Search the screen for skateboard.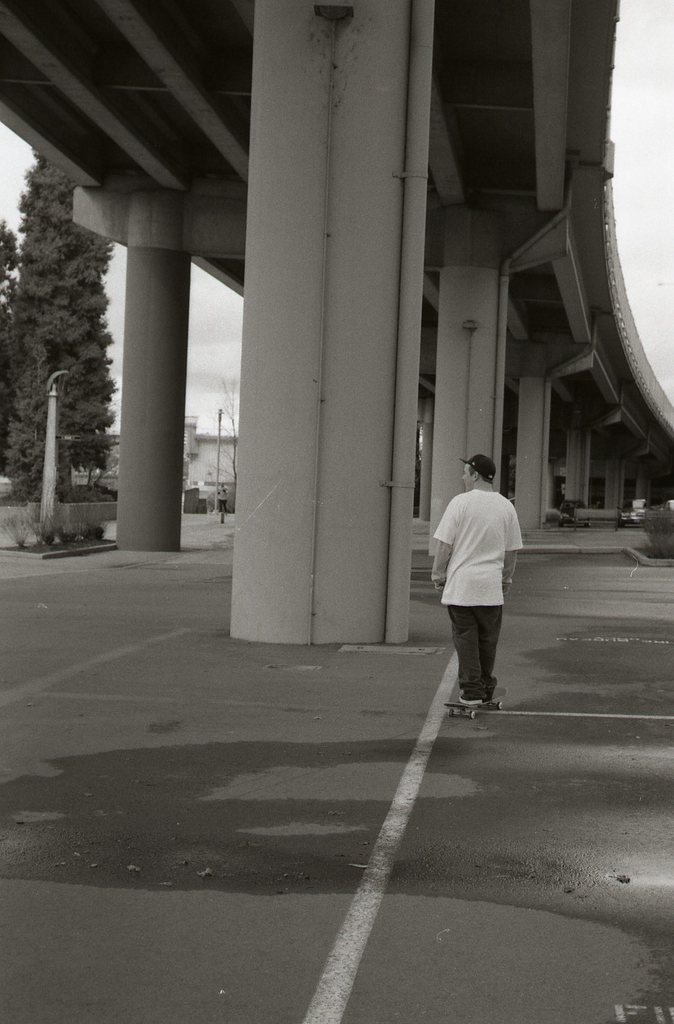
Found at {"x1": 442, "y1": 685, "x2": 505, "y2": 719}.
